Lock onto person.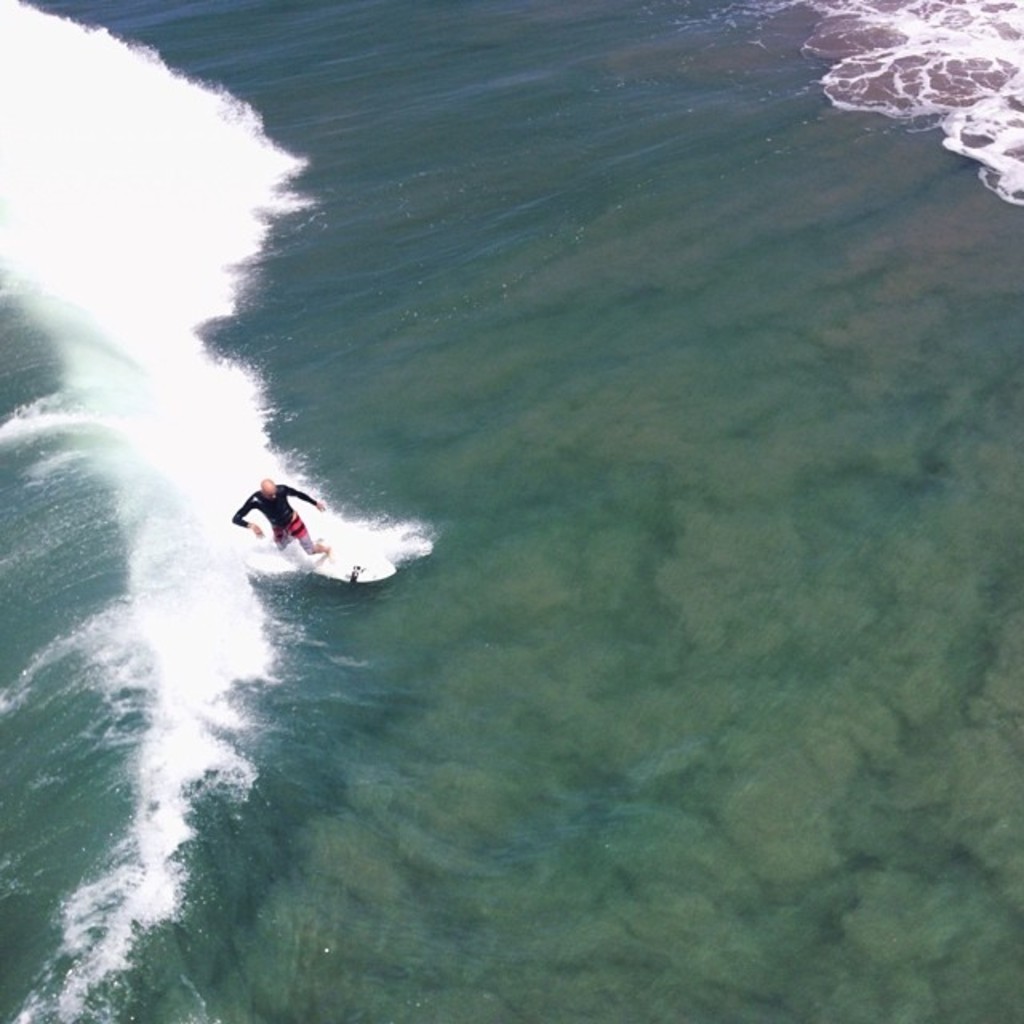
Locked: bbox=[232, 480, 338, 568].
